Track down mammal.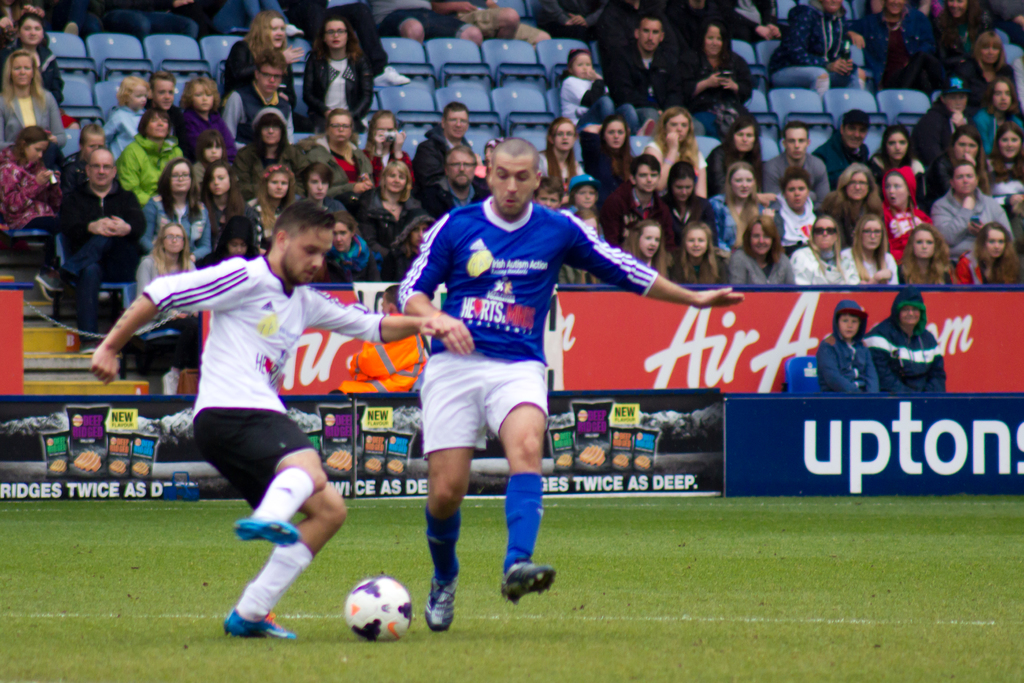
Tracked to select_region(100, 71, 150, 152).
